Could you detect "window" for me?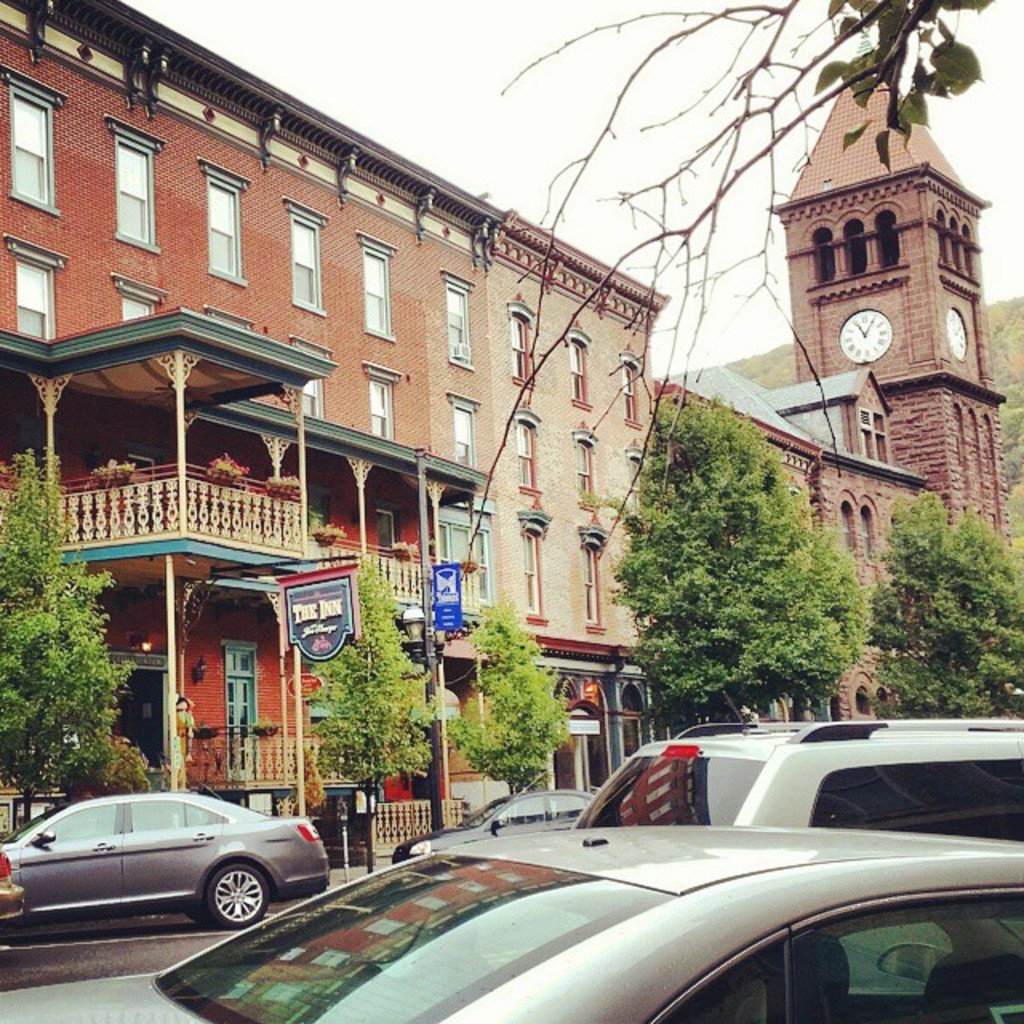
Detection result: (left=454, top=390, right=485, bottom=466).
